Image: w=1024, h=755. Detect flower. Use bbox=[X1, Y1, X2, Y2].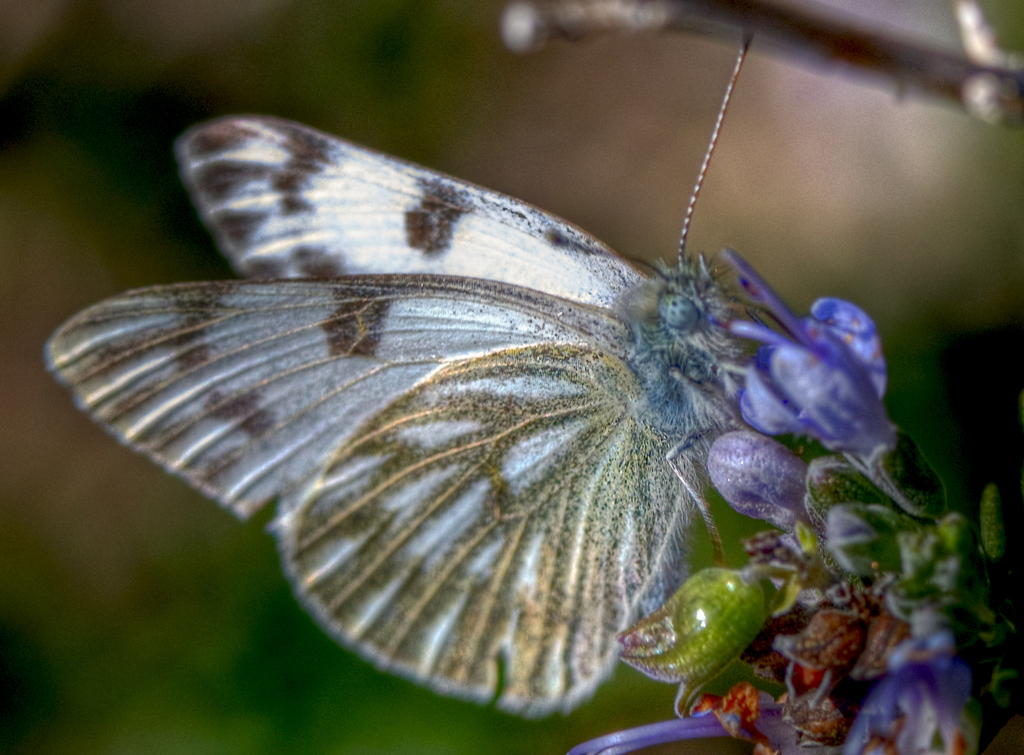
bbox=[740, 280, 884, 483].
